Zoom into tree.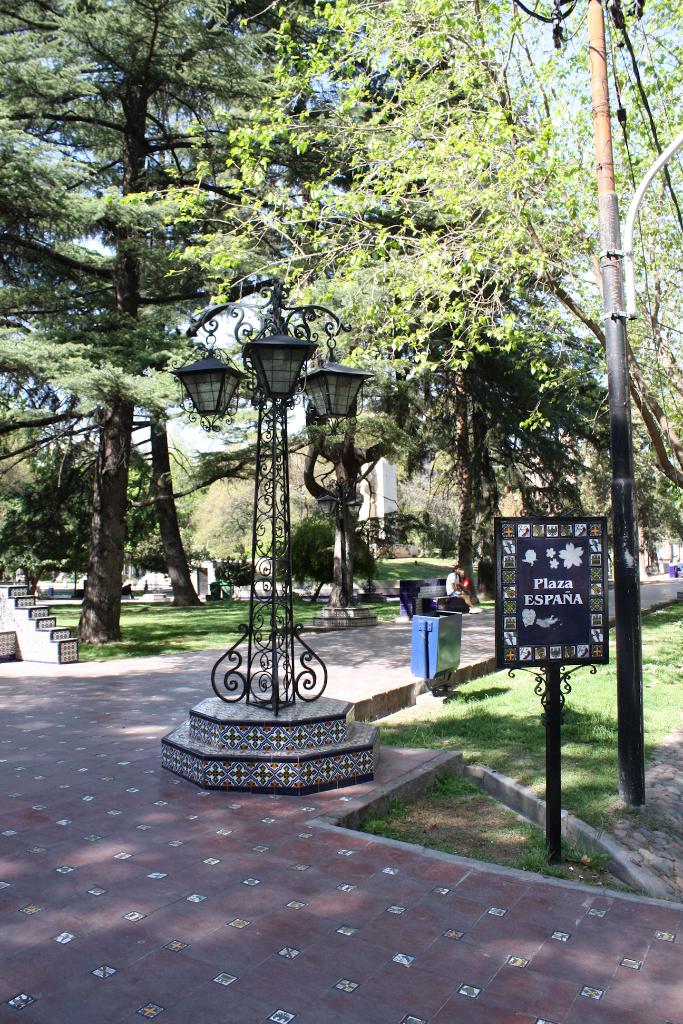
Zoom target: select_region(0, 0, 357, 652).
